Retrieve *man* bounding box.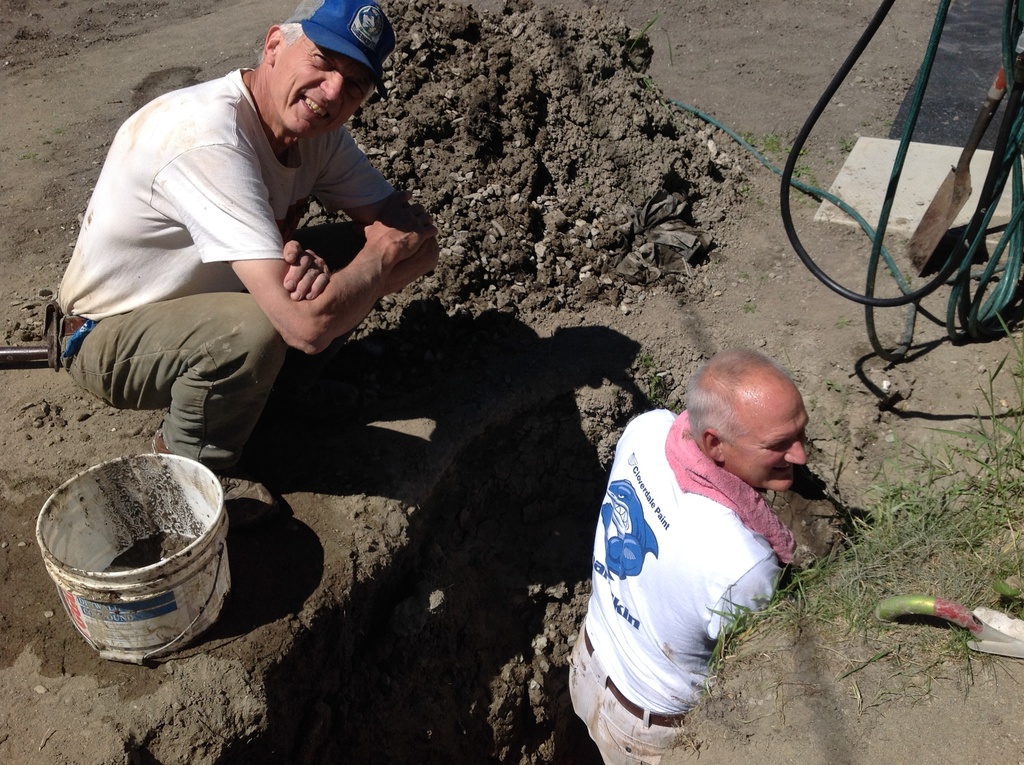
Bounding box: l=53, t=21, r=433, b=487.
